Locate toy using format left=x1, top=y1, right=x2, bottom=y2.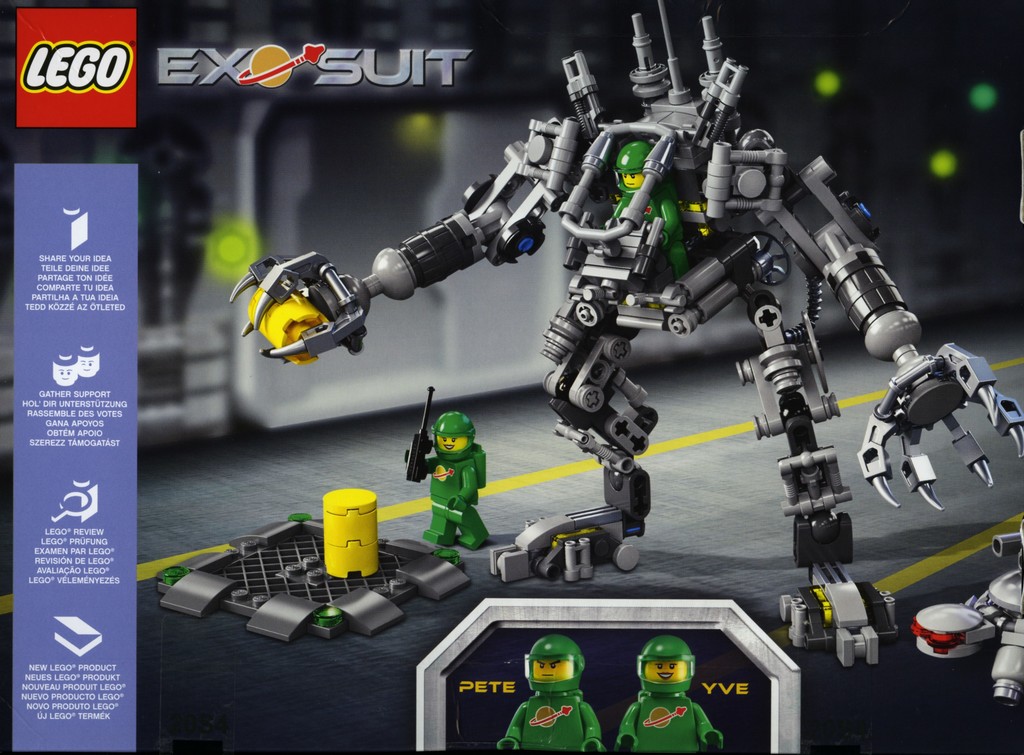
left=404, top=409, right=493, bottom=549.
